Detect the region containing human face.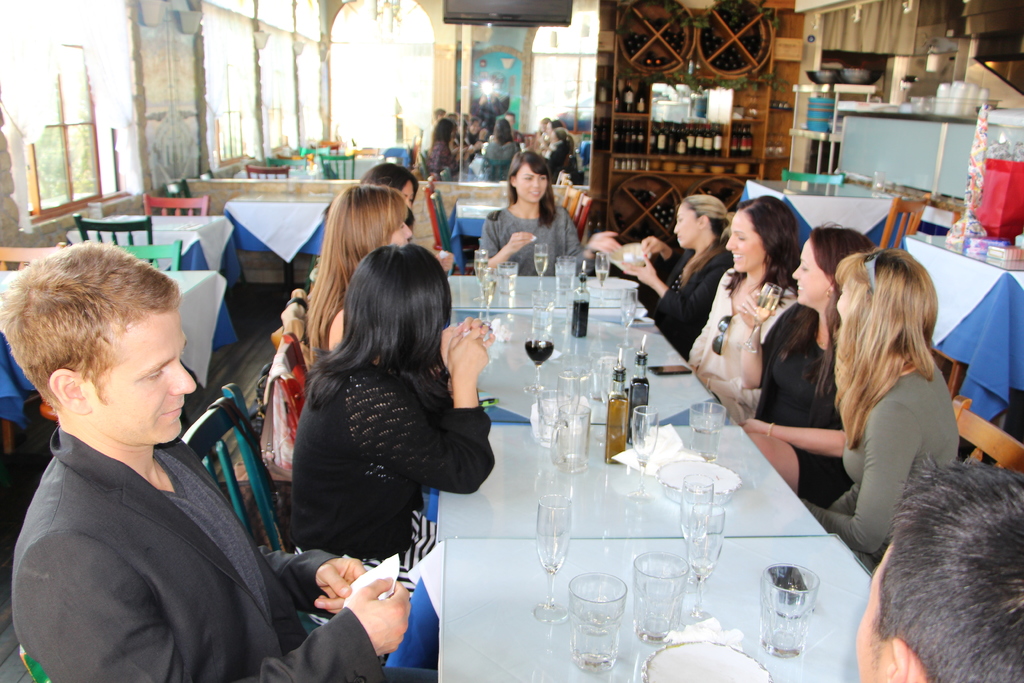
[left=106, top=313, right=202, bottom=442].
